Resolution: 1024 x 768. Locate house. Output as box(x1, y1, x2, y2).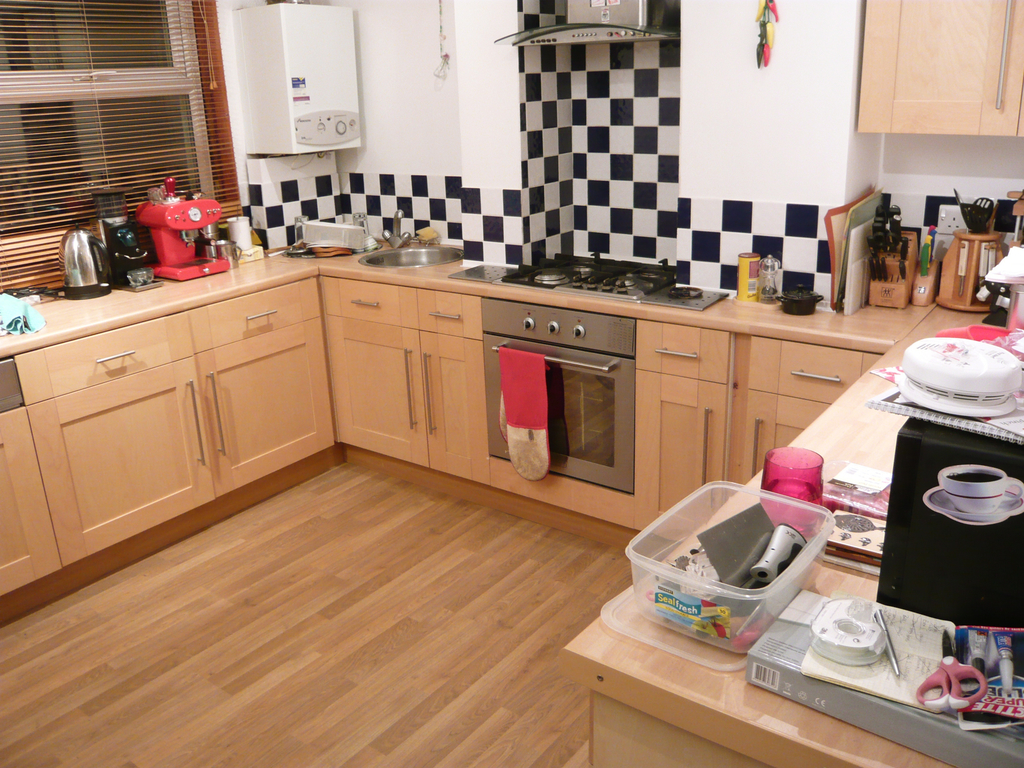
box(0, 0, 1021, 762).
